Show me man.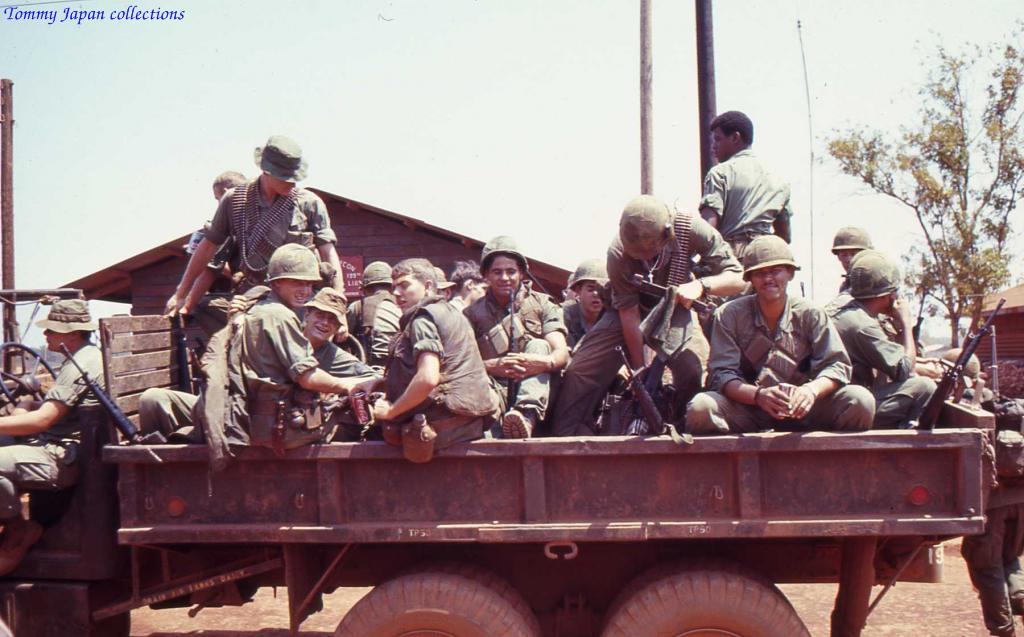
man is here: pyautogui.locateOnScreen(459, 236, 569, 437).
